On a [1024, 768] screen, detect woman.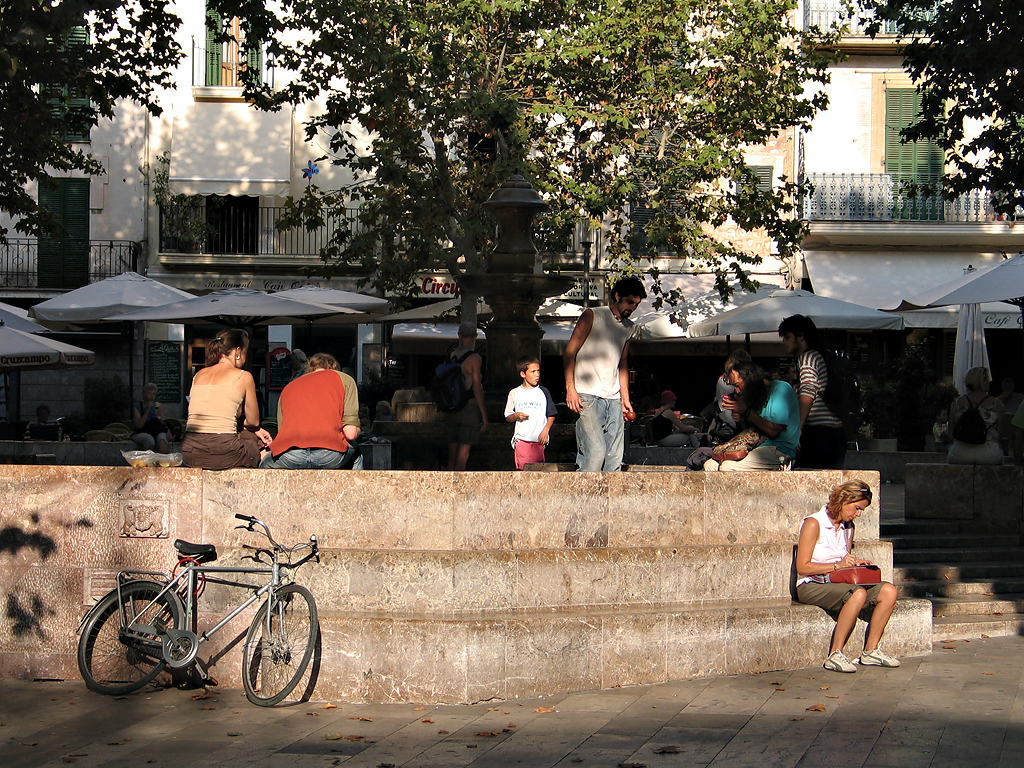
180:328:265:474.
